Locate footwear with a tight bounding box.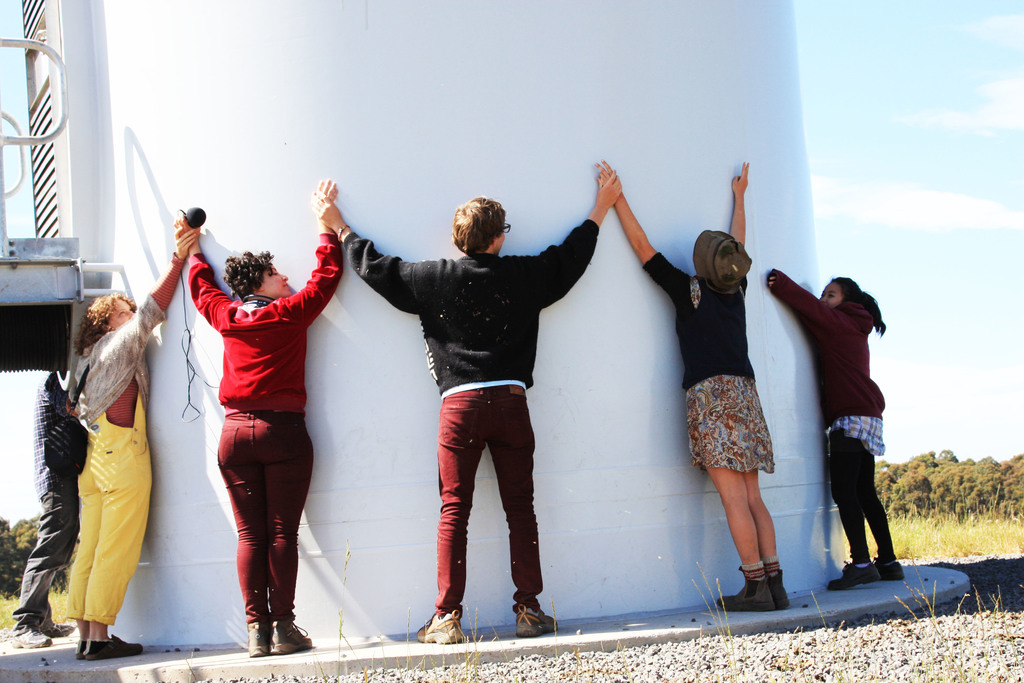
pyautogui.locateOnScreen(72, 633, 90, 659).
